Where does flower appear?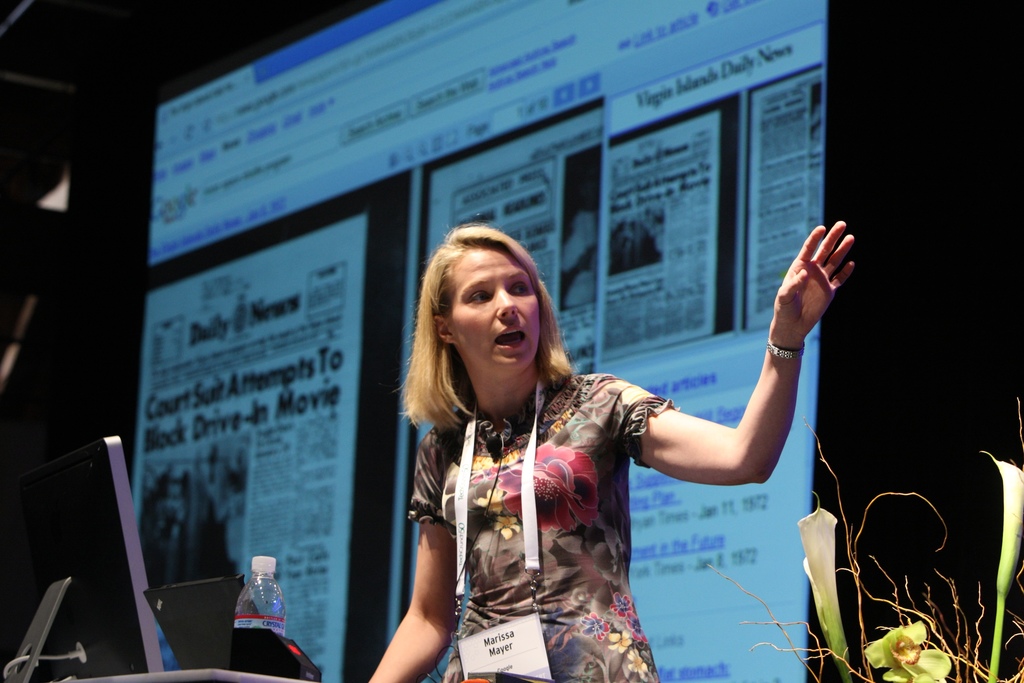
Appears at <bbox>867, 618, 953, 682</bbox>.
